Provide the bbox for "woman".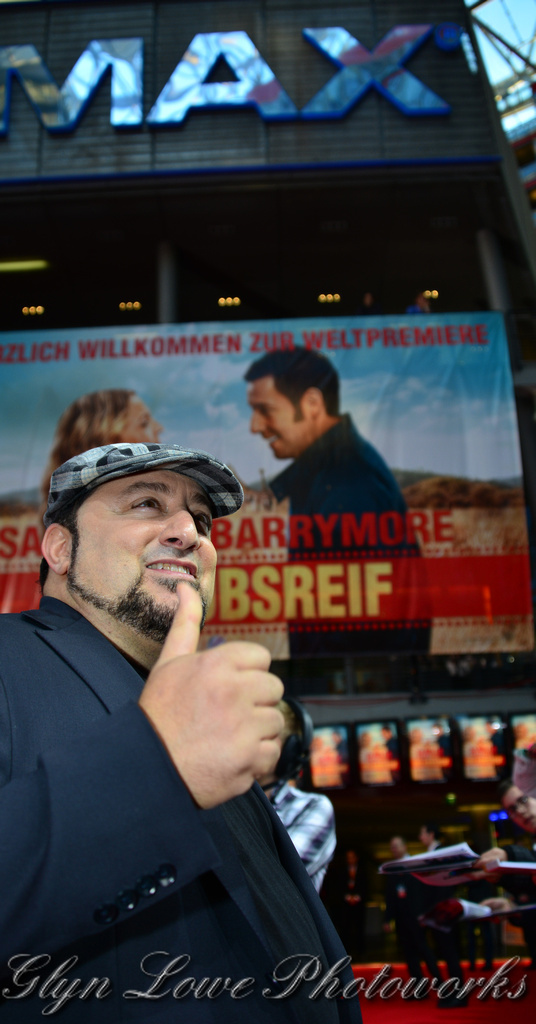
x1=58, y1=392, x2=165, y2=464.
